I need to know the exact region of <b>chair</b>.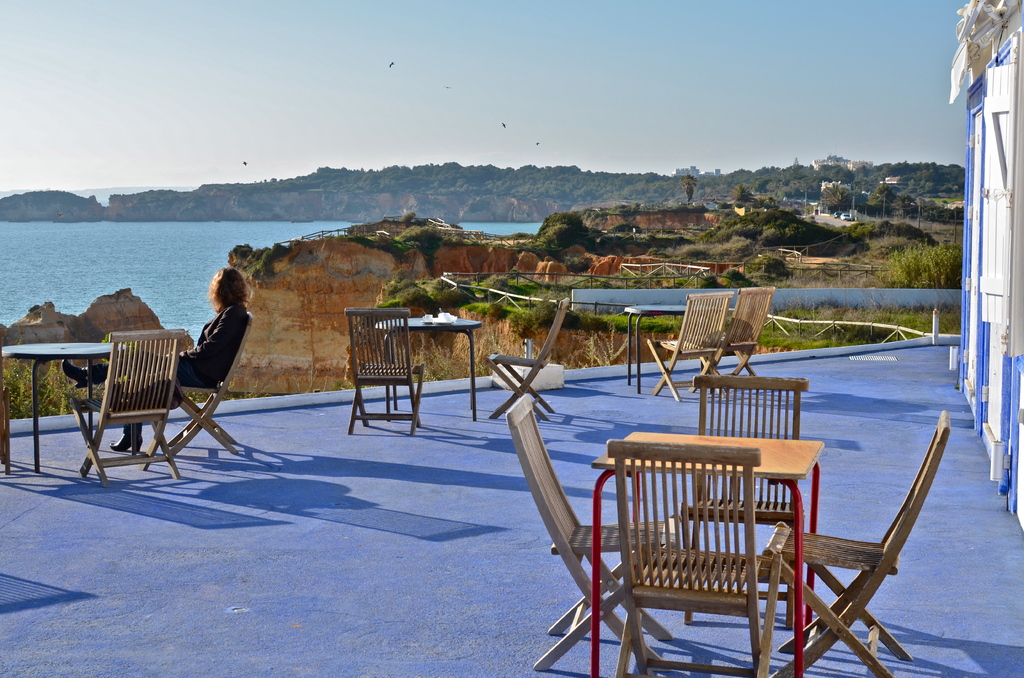
Region: <bbox>53, 325, 218, 474</bbox>.
